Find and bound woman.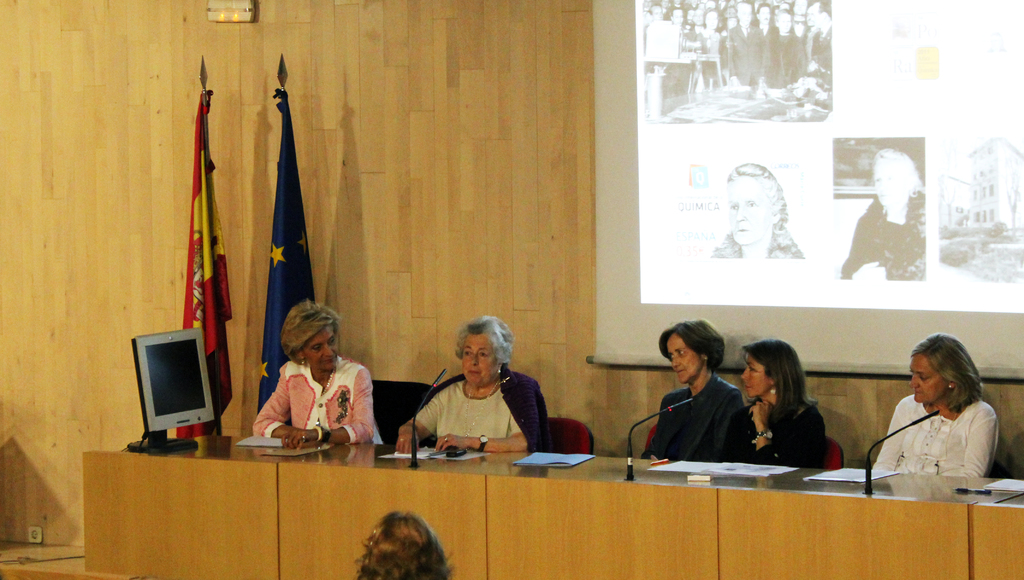
Bound: l=246, t=296, r=384, b=447.
